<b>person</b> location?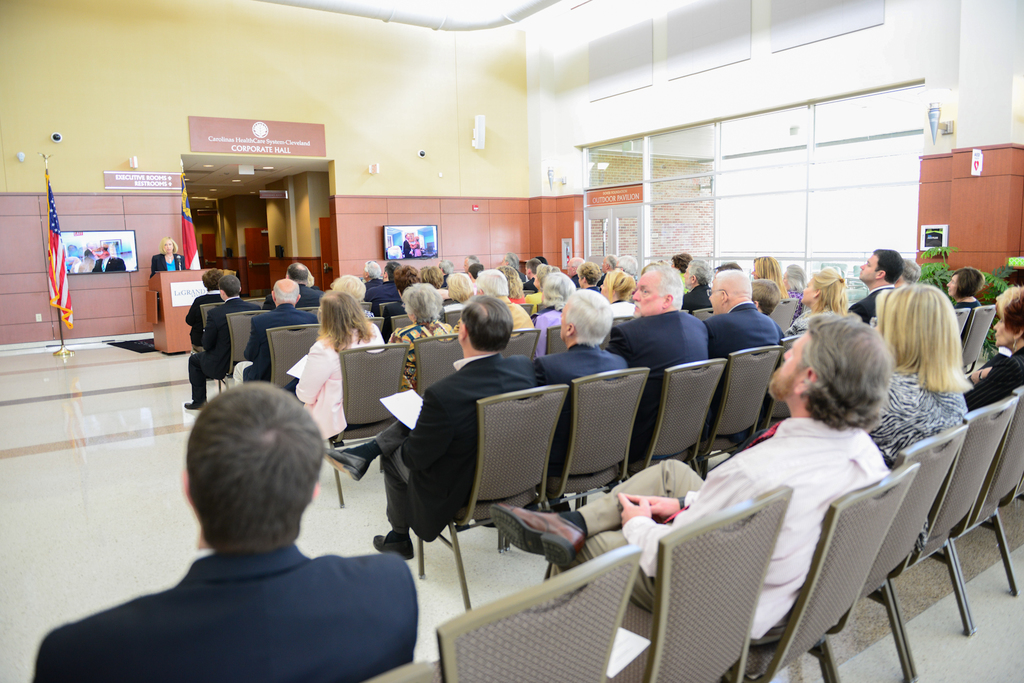
[x1=89, y1=236, x2=123, y2=271]
